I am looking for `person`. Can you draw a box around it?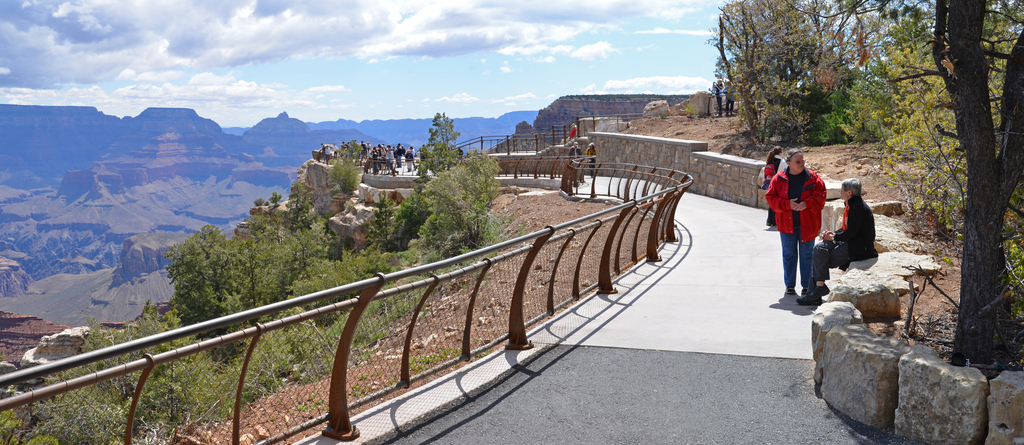
Sure, the bounding box is <bbox>765, 150, 831, 290</bbox>.
